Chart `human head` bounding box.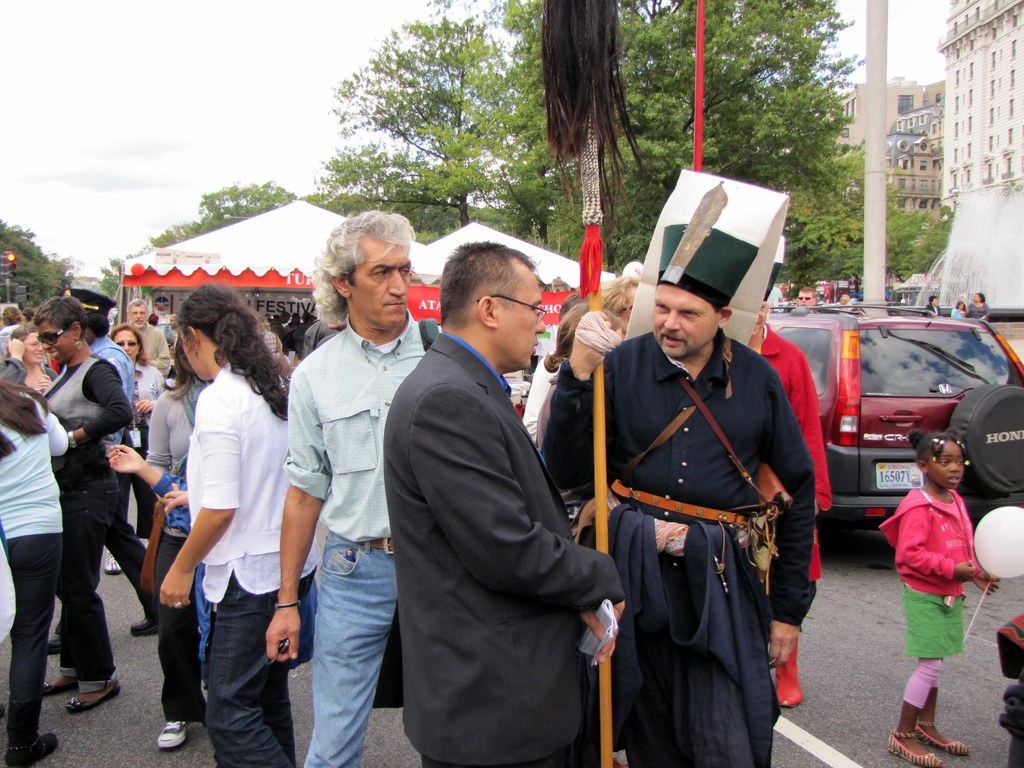
Charted: {"left": 6, "top": 320, "right": 39, "bottom": 362}.
